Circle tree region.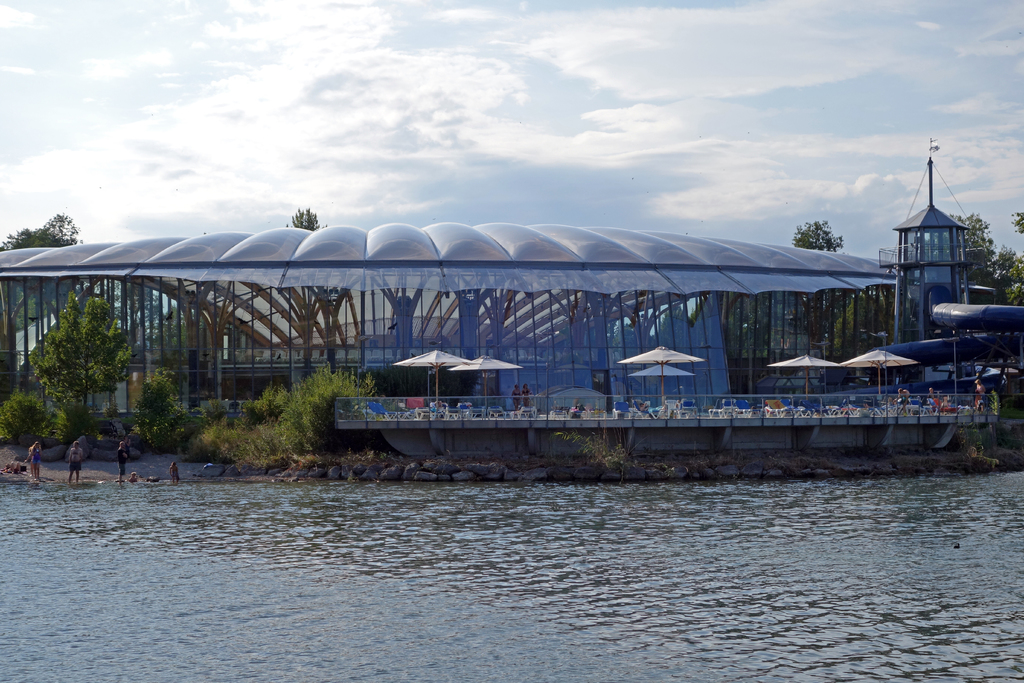
Region: box=[794, 286, 896, 358].
